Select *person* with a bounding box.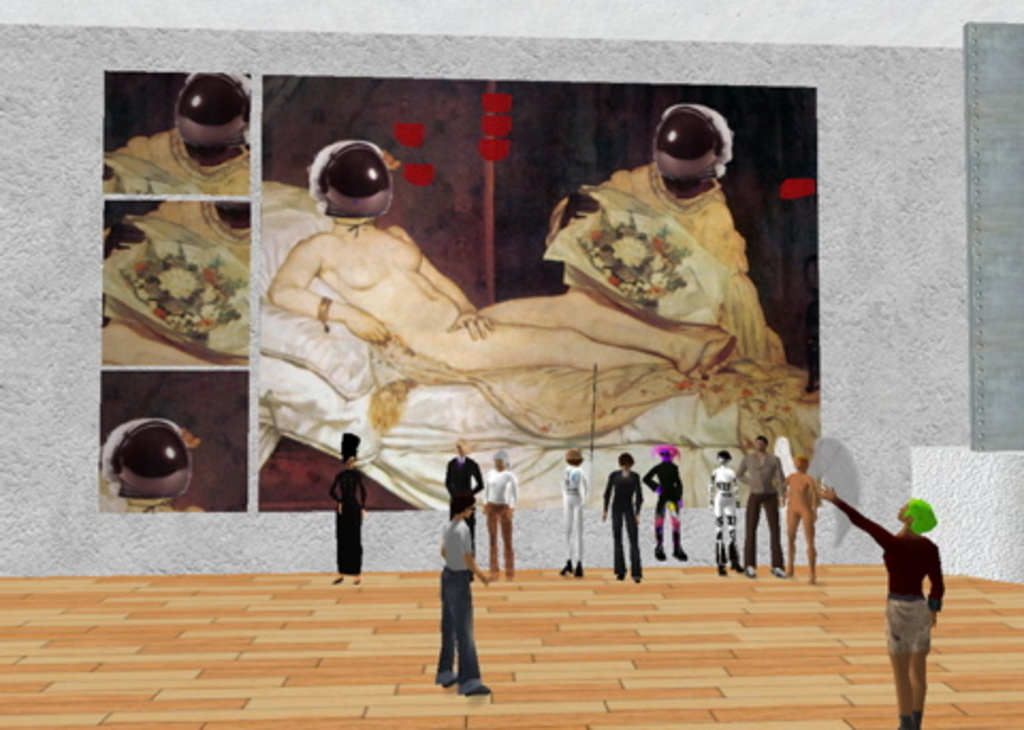
{"left": 557, "top": 105, "right": 753, "bottom": 339}.
